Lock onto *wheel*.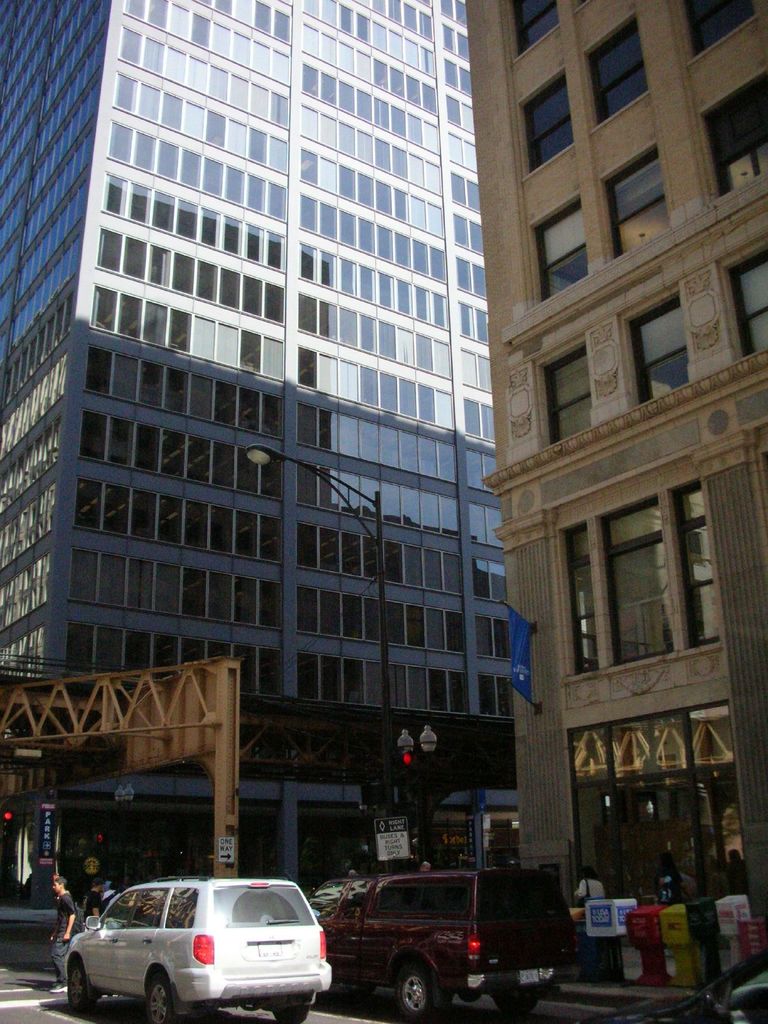
Locked: 145,972,186,1023.
